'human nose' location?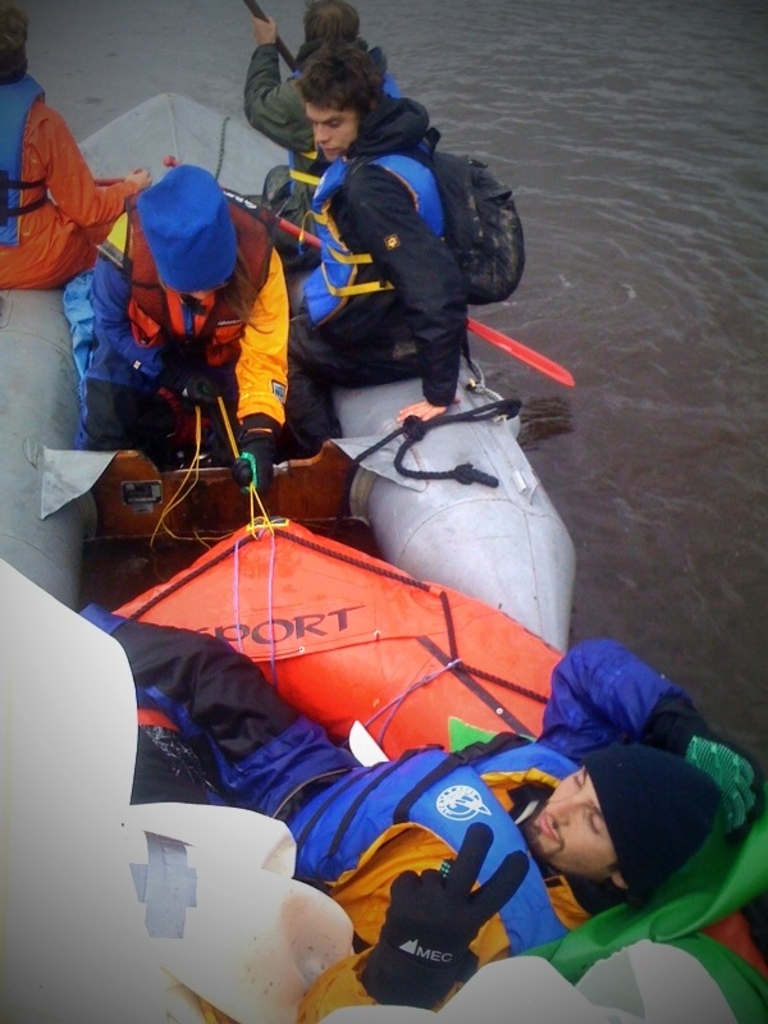
[x1=191, y1=289, x2=209, y2=301]
